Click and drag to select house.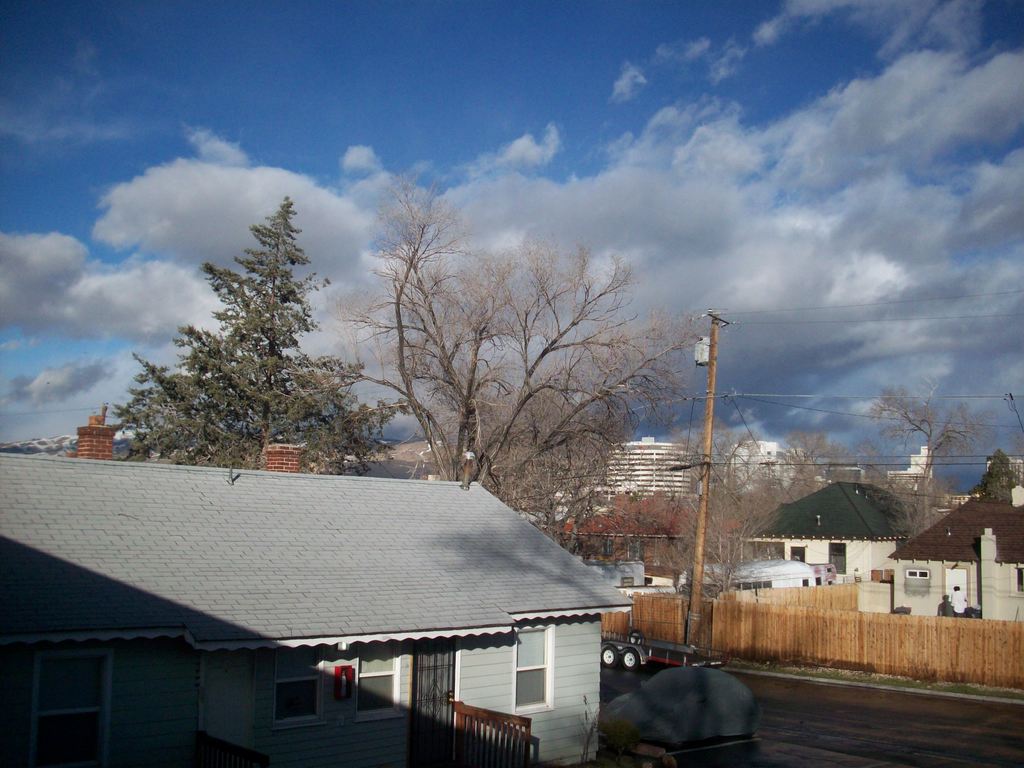
Selection: [x1=597, y1=436, x2=710, y2=513].
